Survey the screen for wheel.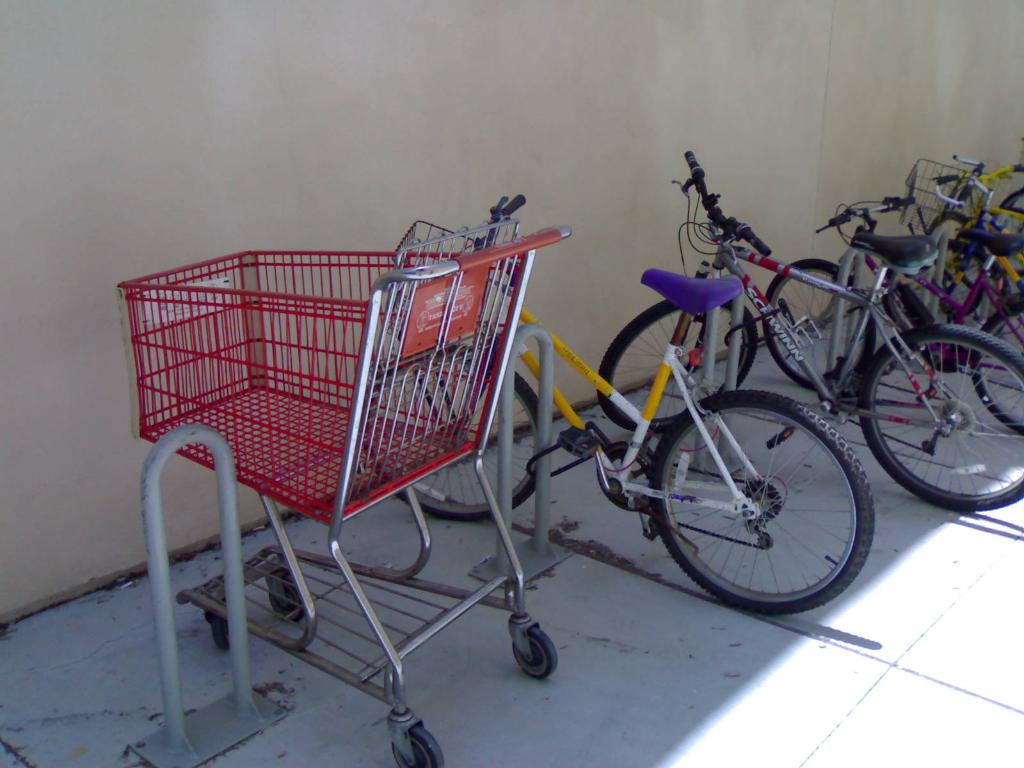
Survey found: (left=648, top=392, right=882, bottom=612).
